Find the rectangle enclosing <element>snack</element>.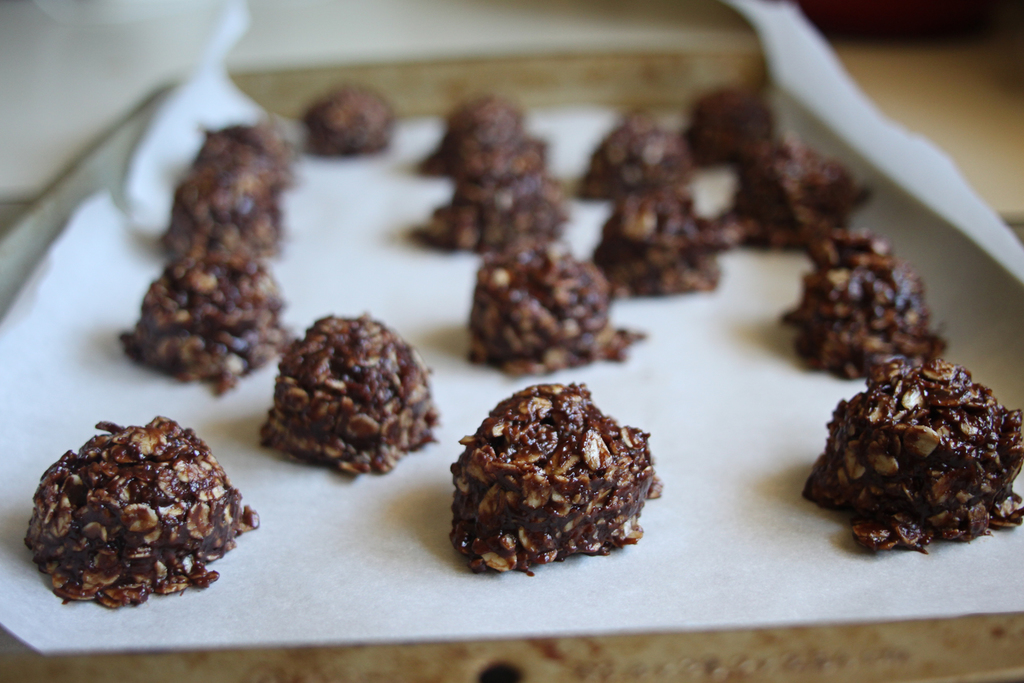
BBox(677, 91, 781, 167).
